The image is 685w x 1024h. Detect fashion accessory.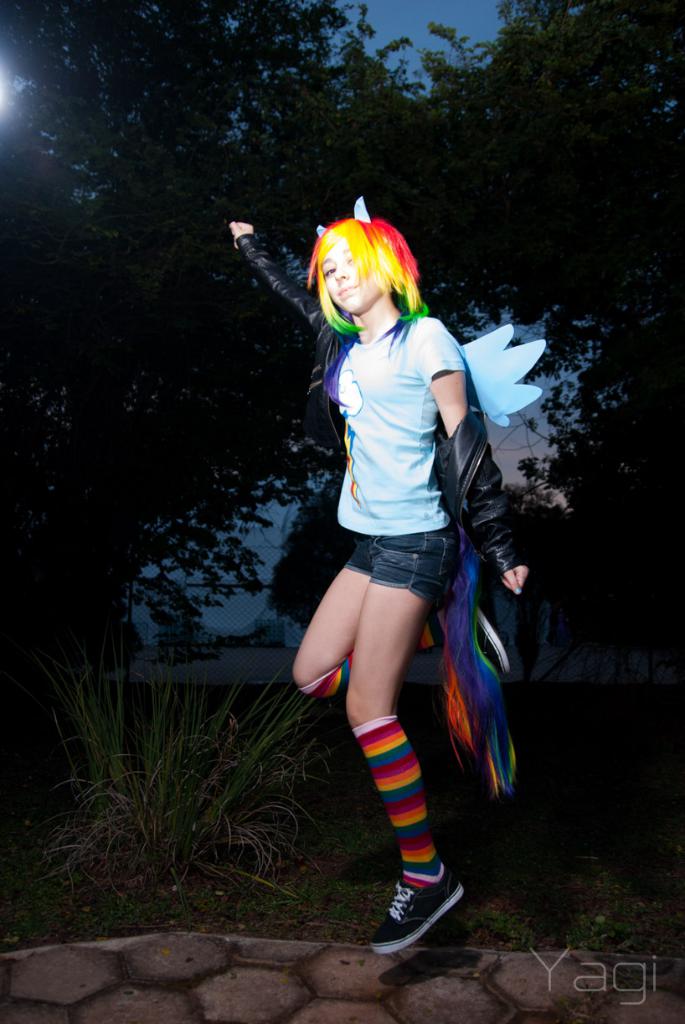
Detection: BBox(299, 608, 454, 704).
